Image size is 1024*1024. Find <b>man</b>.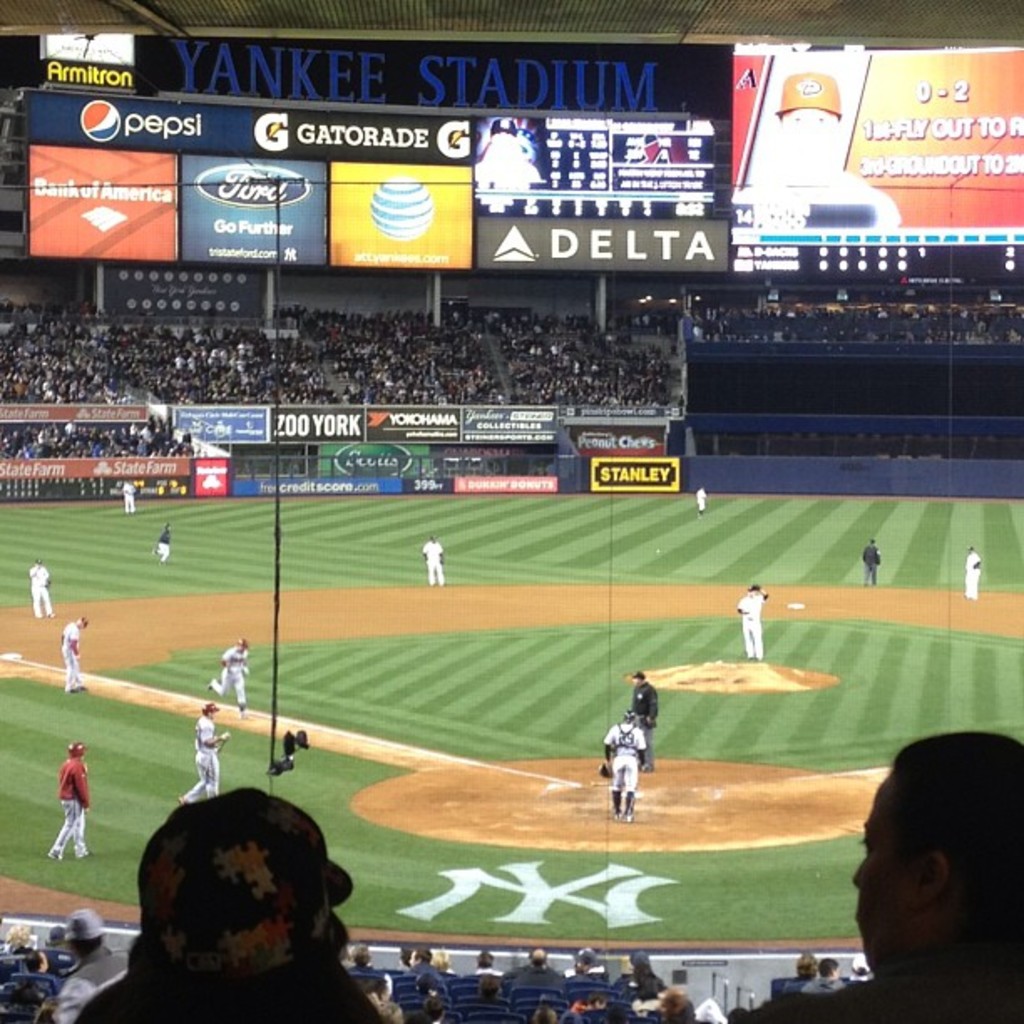
[x1=738, y1=731, x2=1022, y2=1021].
